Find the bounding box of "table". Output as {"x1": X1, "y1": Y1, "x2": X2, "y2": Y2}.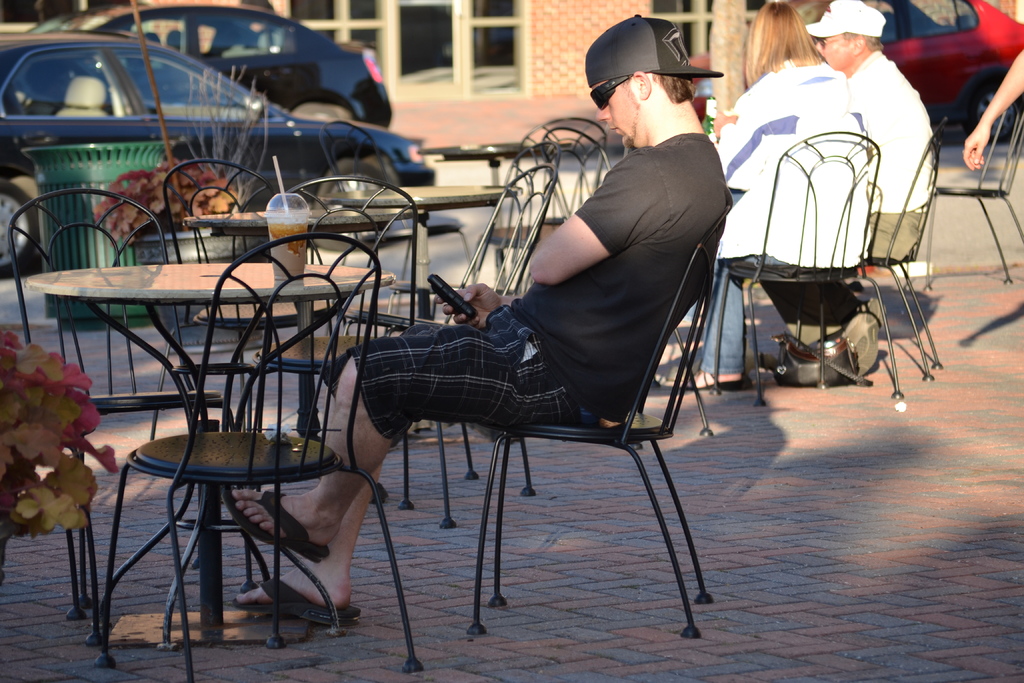
{"x1": 418, "y1": 146, "x2": 572, "y2": 291}.
